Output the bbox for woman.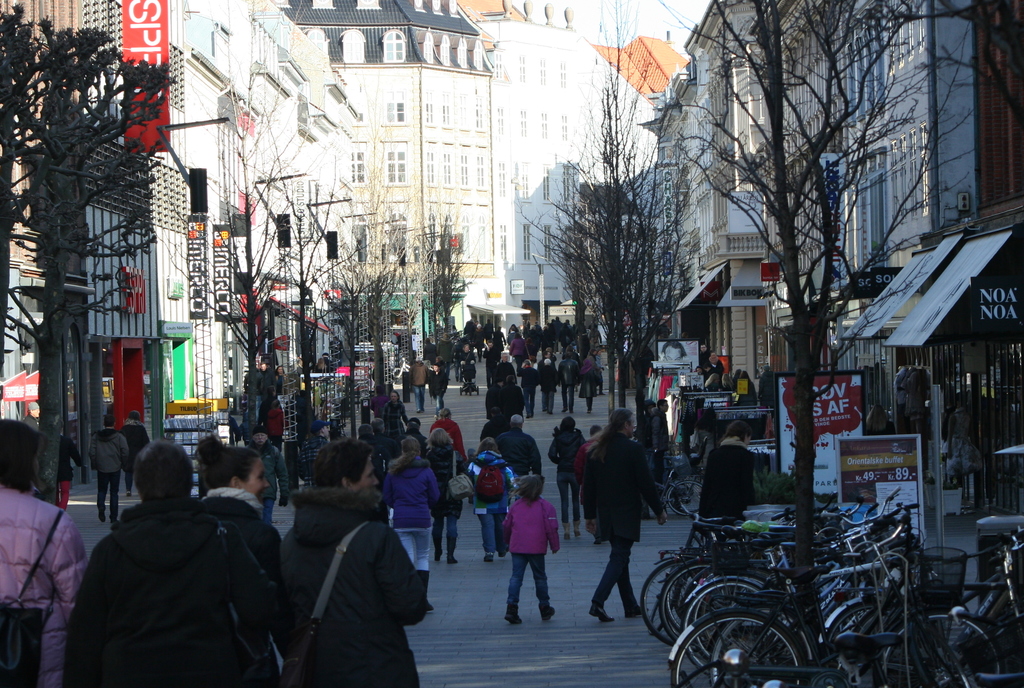
crop(198, 435, 286, 570).
